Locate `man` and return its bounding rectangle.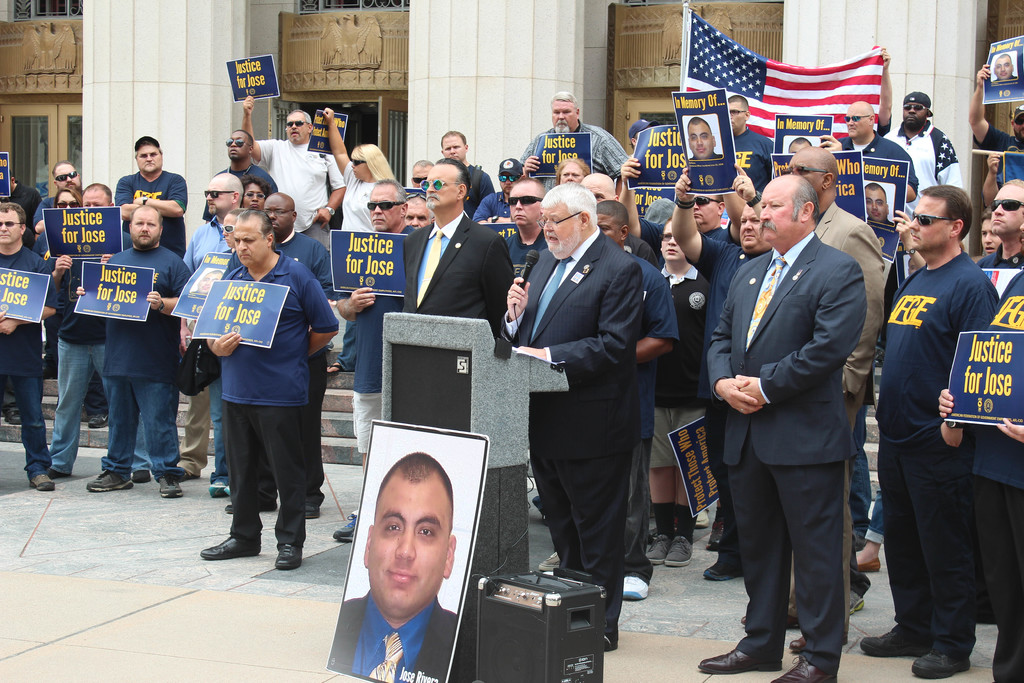
403/193/438/227.
